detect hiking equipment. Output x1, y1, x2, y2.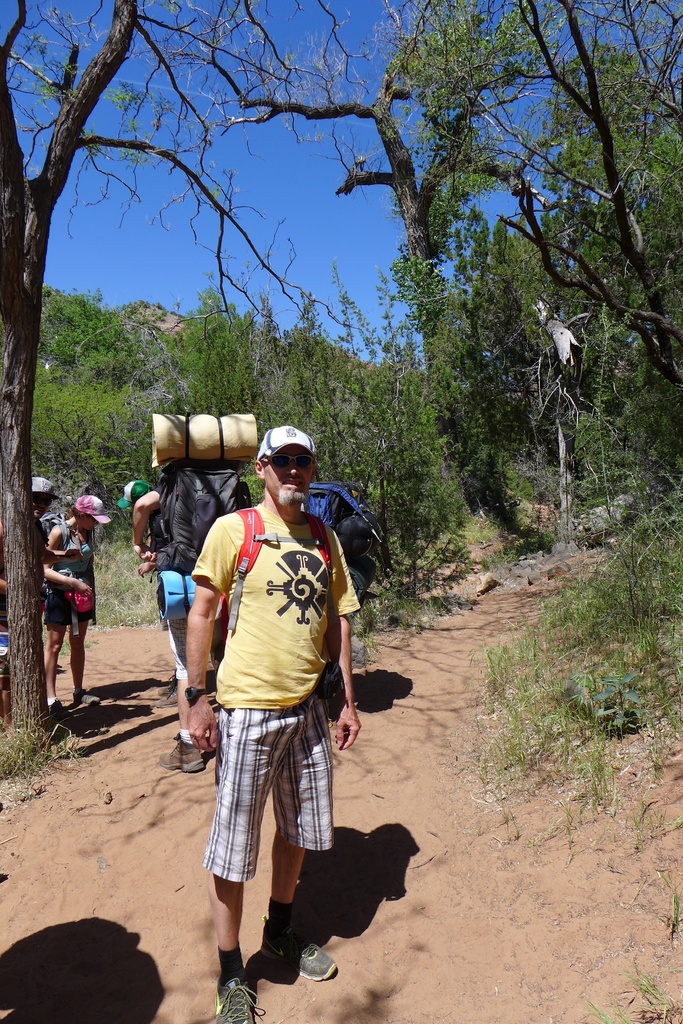
152, 465, 253, 577.
